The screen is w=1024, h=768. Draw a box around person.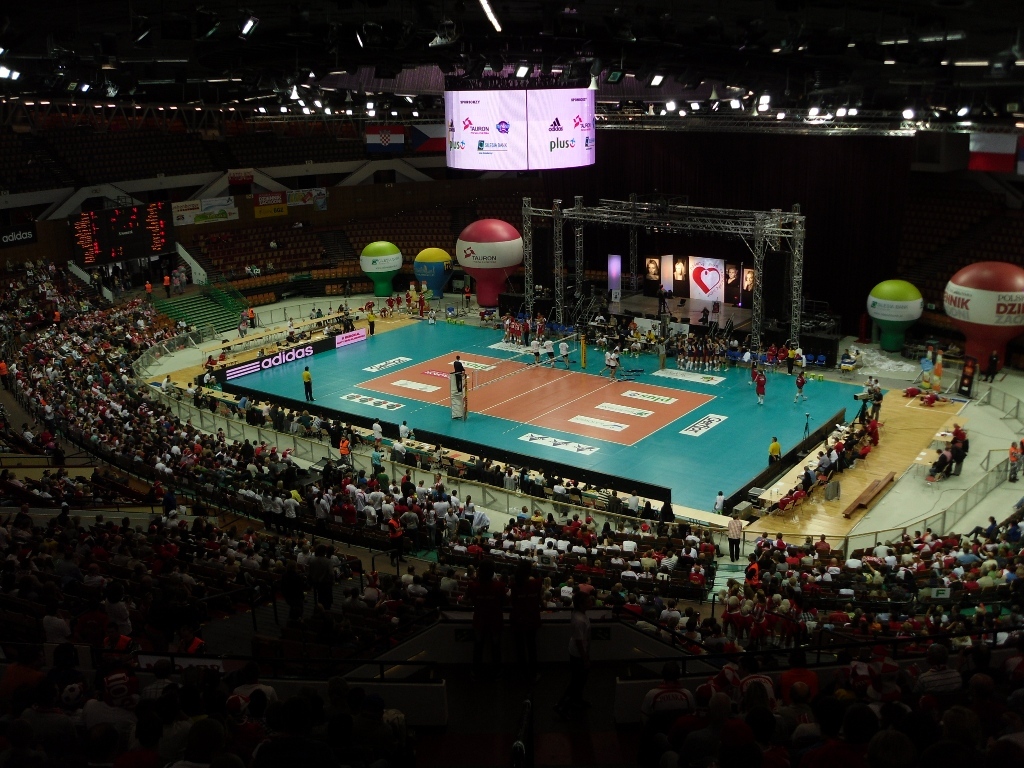
BBox(316, 414, 325, 431).
